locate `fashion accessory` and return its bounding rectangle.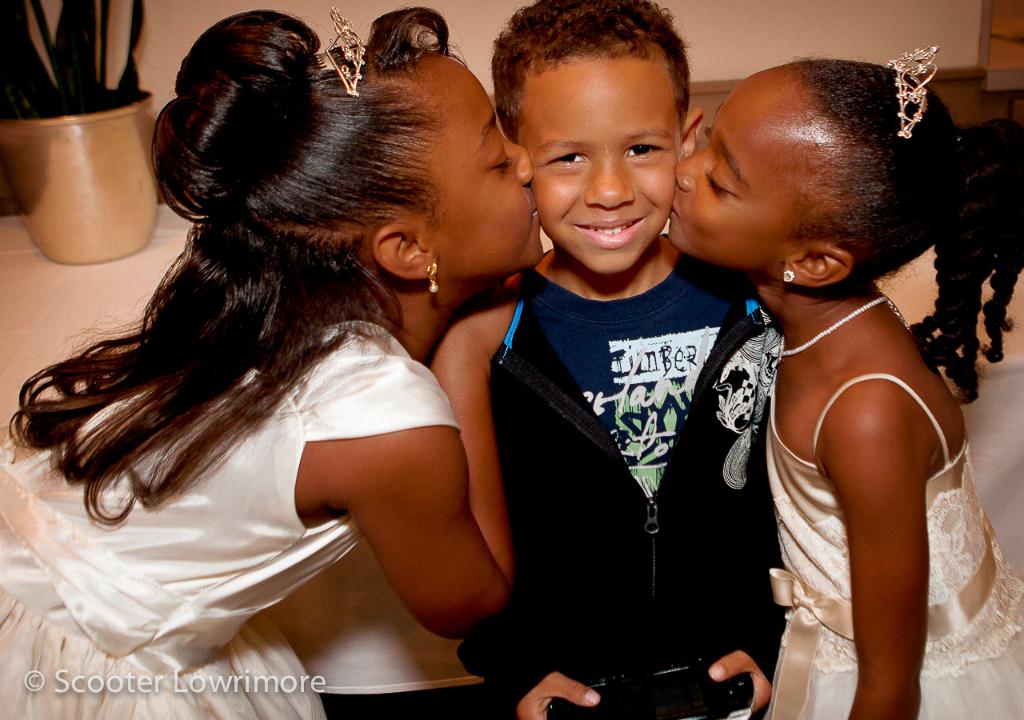
locate(781, 268, 797, 286).
